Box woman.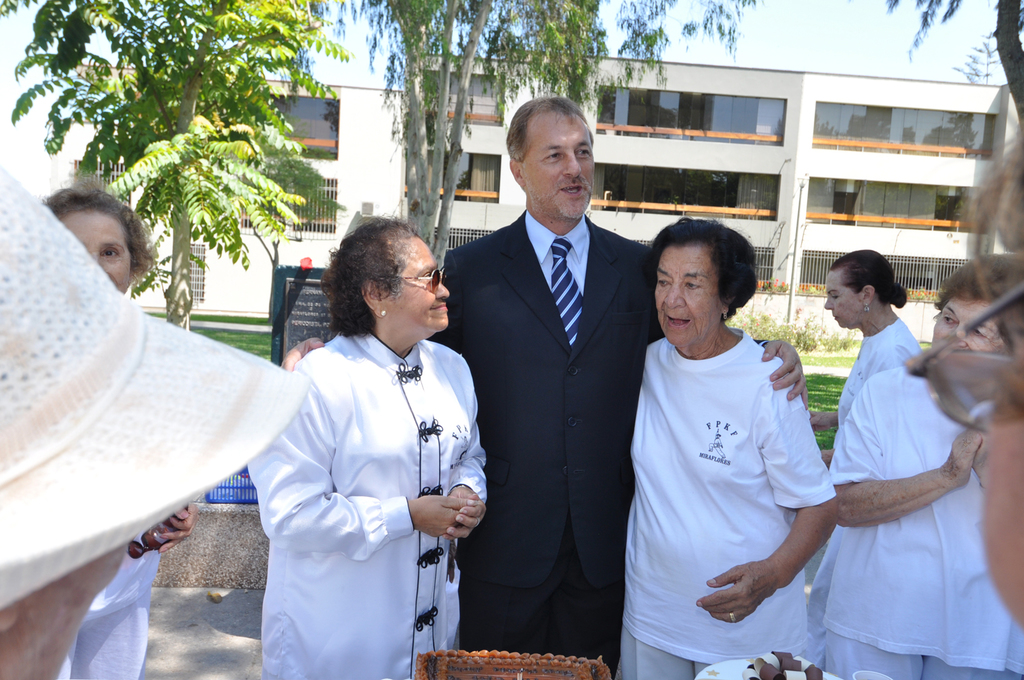
Rect(915, 100, 1023, 630).
